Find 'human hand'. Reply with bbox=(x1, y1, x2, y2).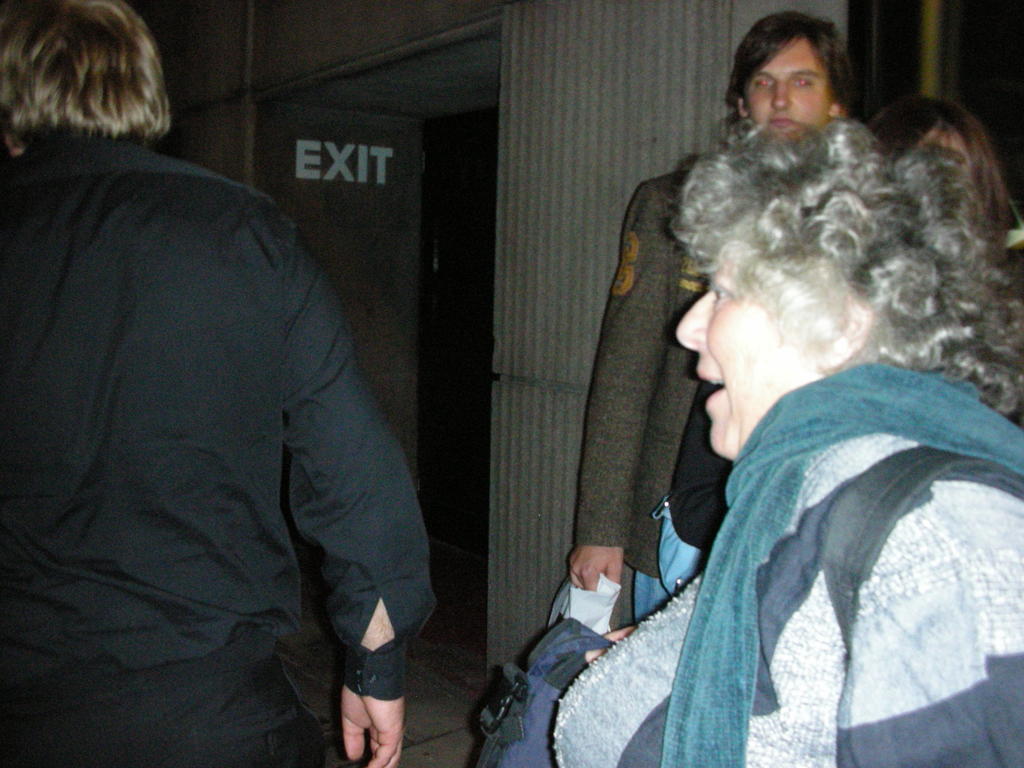
bbox=(571, 545, 659, 624).
